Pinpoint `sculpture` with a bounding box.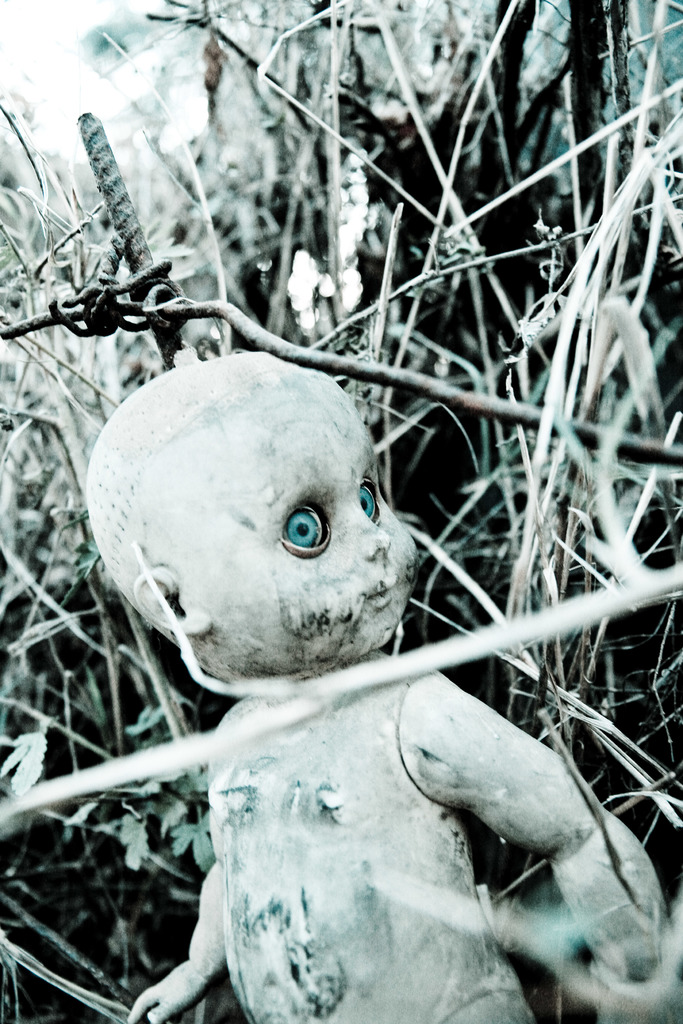
(x1=84, y1=344, x2=673, y2=1020).
